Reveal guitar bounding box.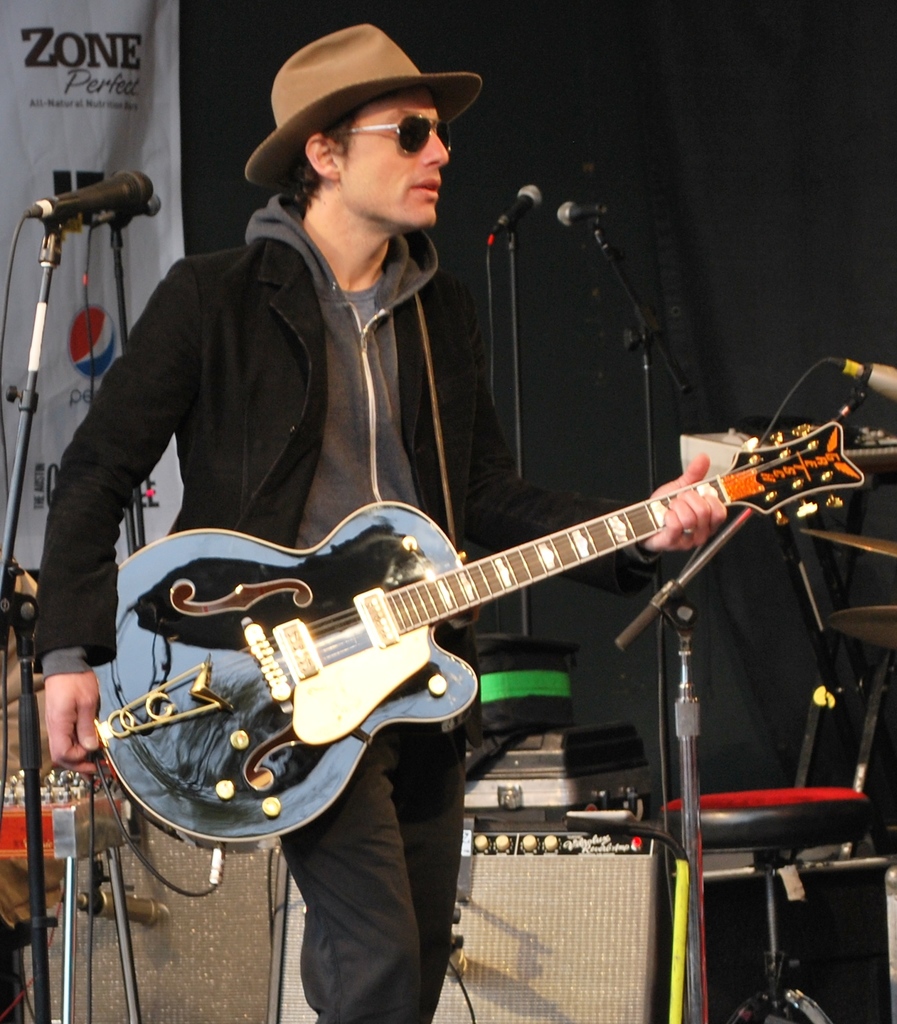
Revealed: 83, 419, 866, 856.
